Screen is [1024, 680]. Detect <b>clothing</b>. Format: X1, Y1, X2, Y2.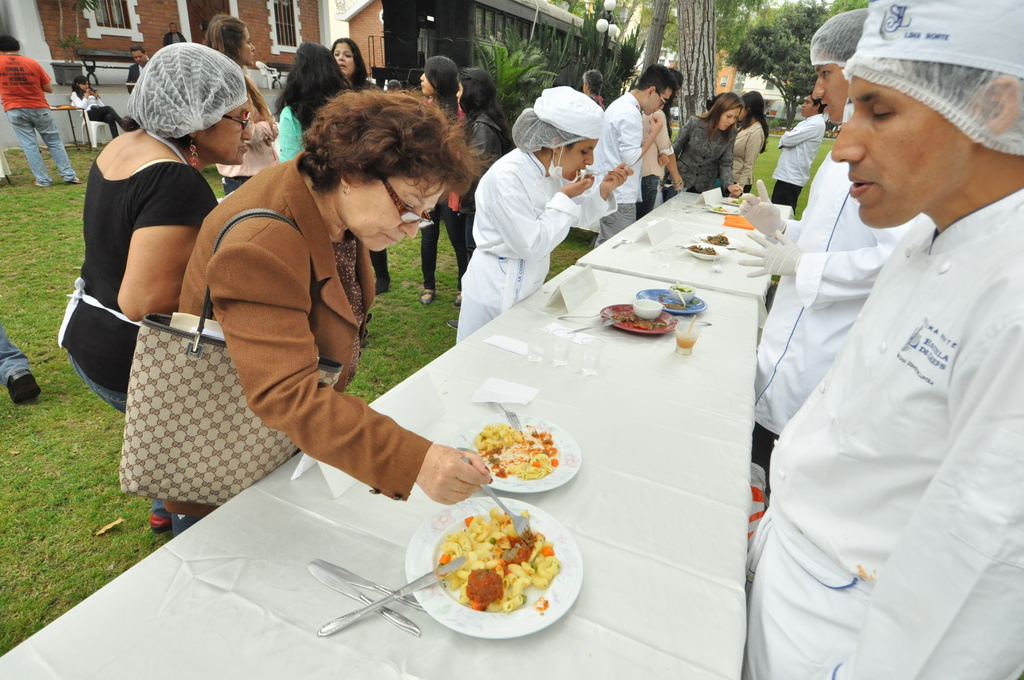
457, 151, 608, 337.
